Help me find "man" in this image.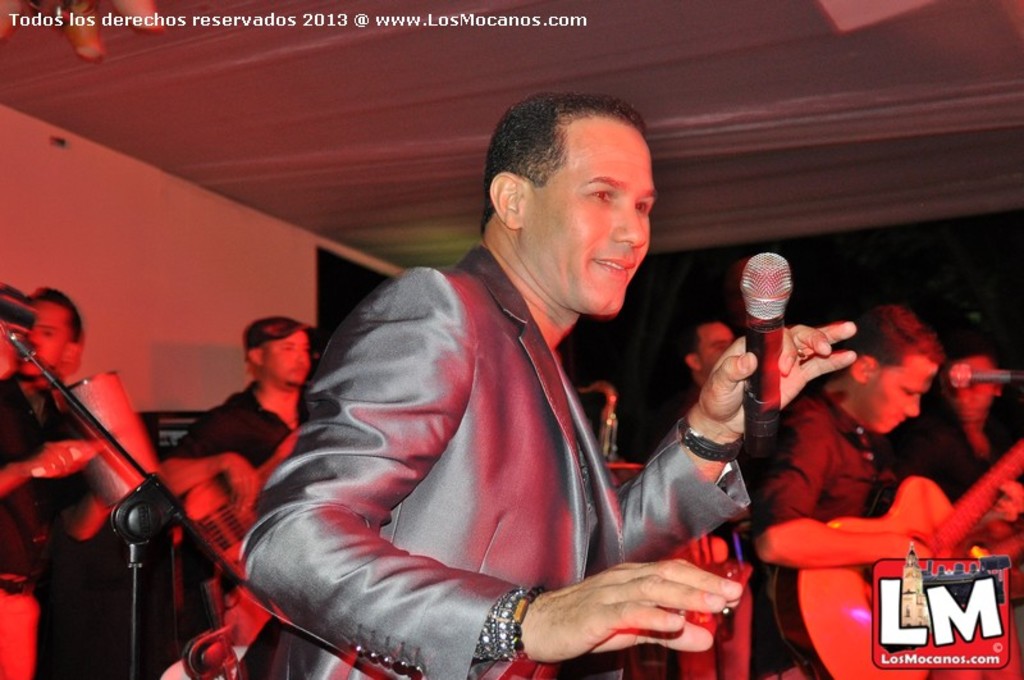
Found it: (161, 319, 305, 651).
